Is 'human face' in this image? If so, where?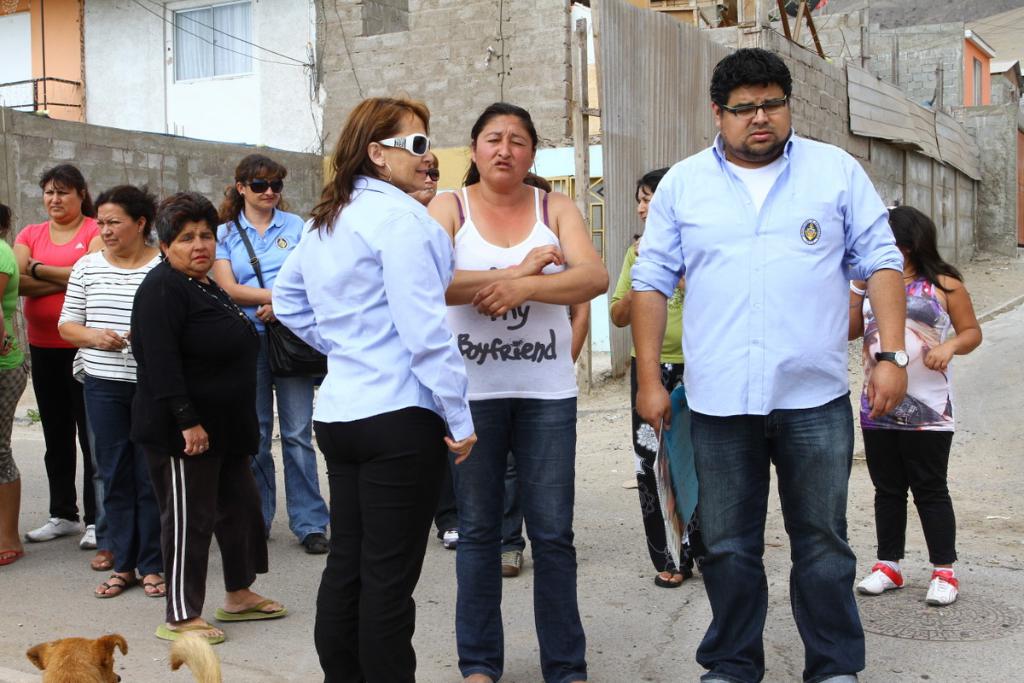
Yes, at <bbox>639, 184, 655, 220</bbox>.
